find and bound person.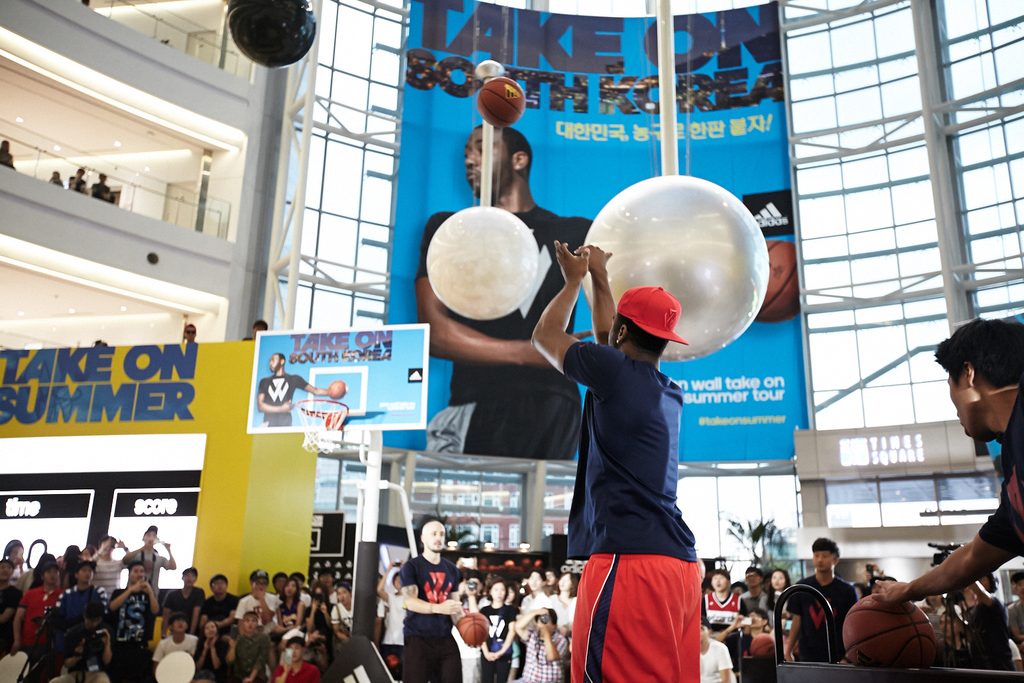
Bound: select_region(256, 352, 348, 427).
